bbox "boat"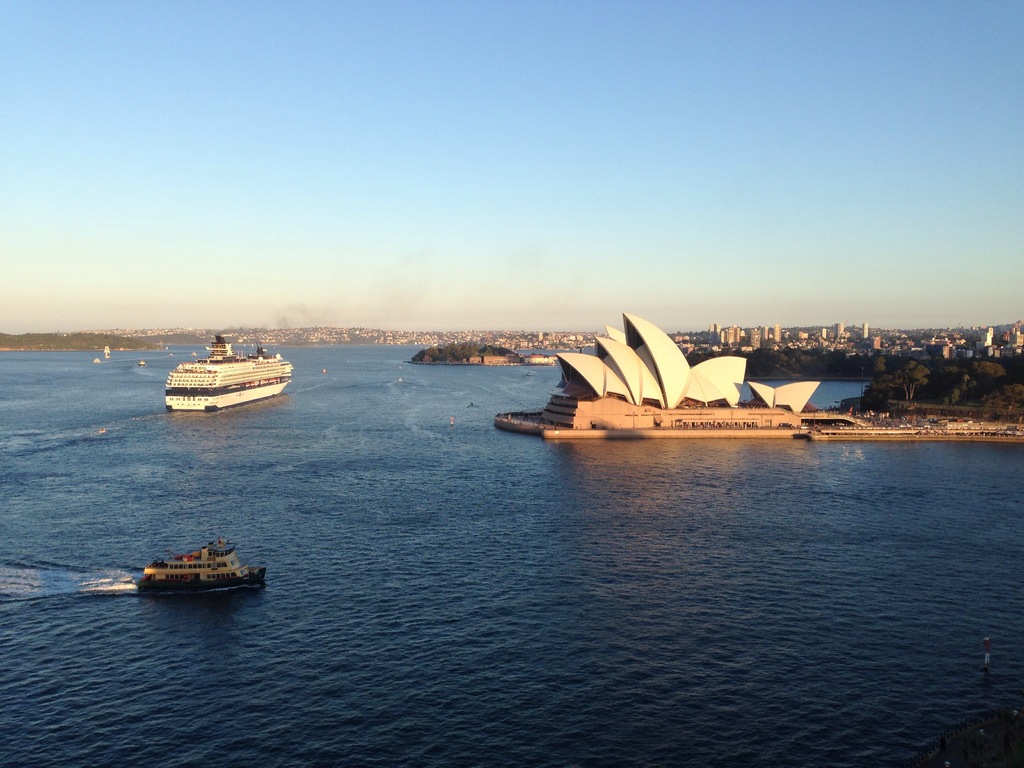
region(116, 536, 260, 604)
